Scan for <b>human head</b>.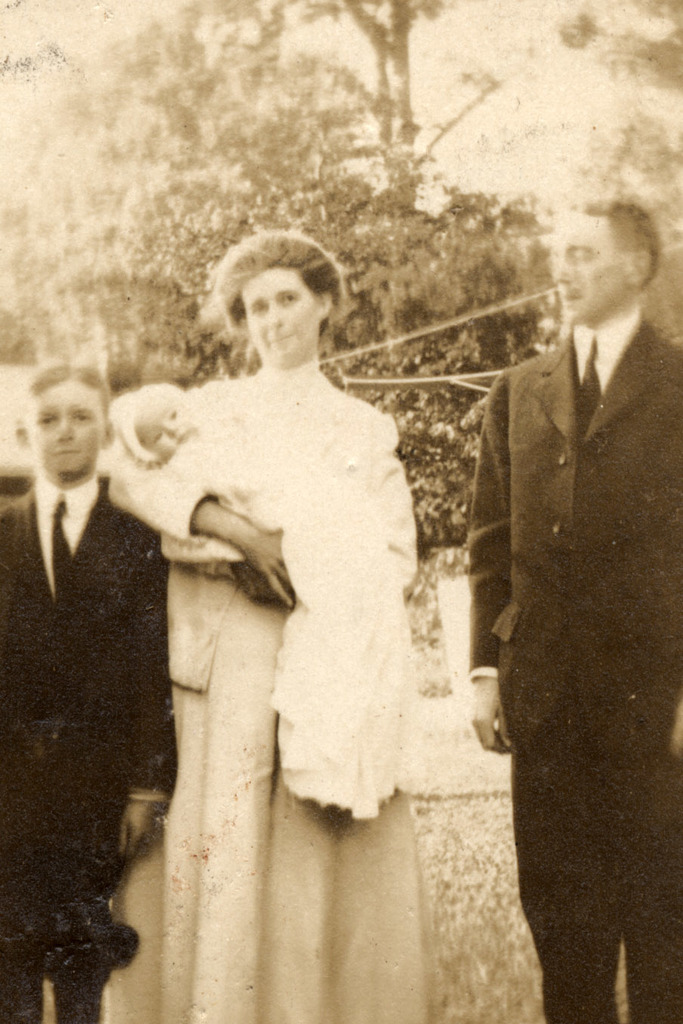
Scan result: (x1=197, y1=220, x2=350, y2=359).
